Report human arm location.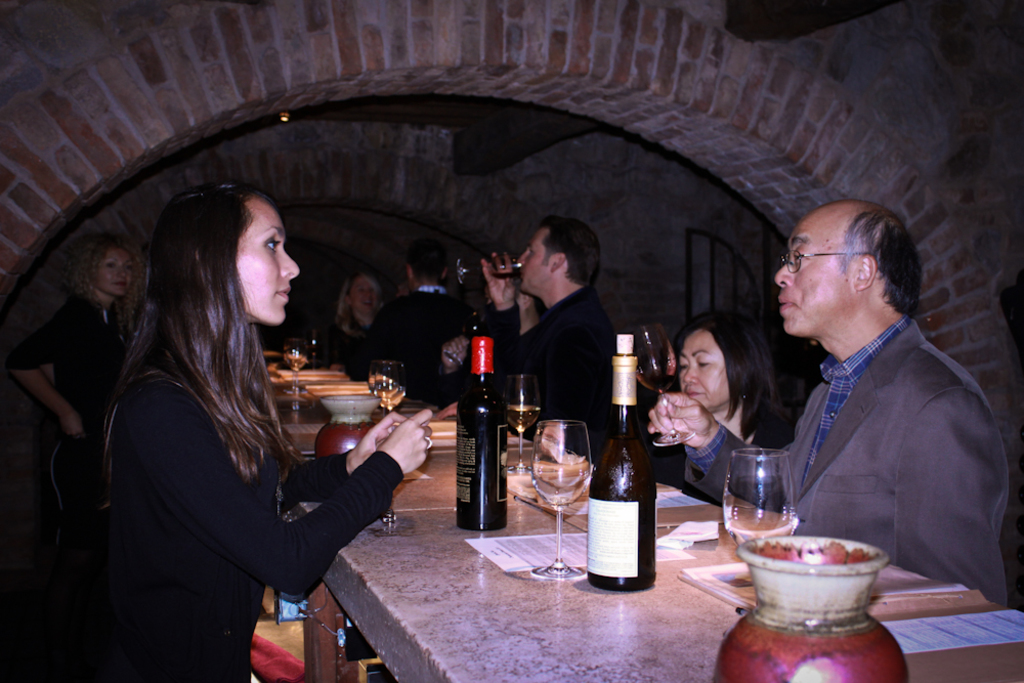
Report: (left=477, top=254, right=615, bottom=425).
